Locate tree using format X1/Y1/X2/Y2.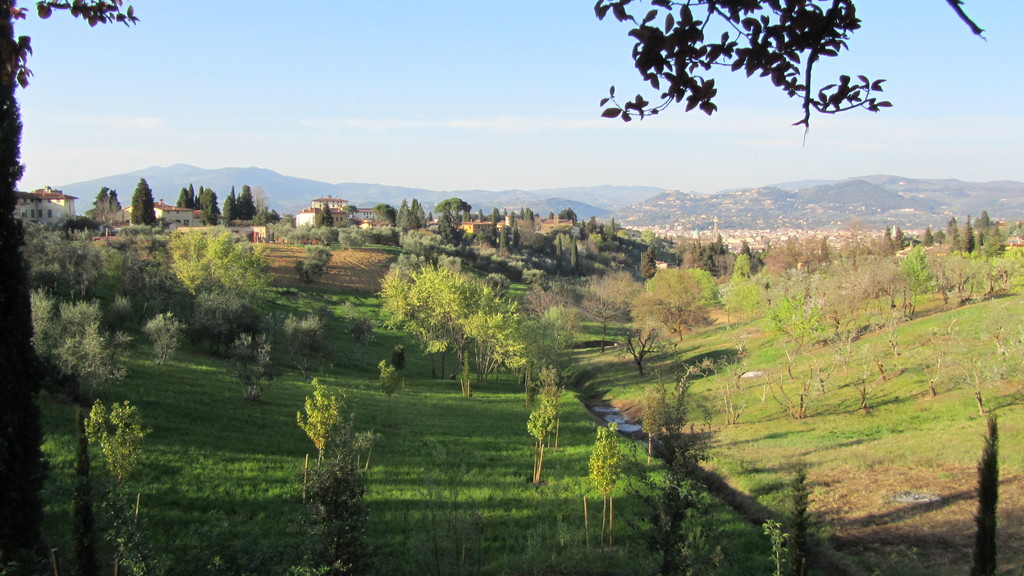
394/196/425/236.
